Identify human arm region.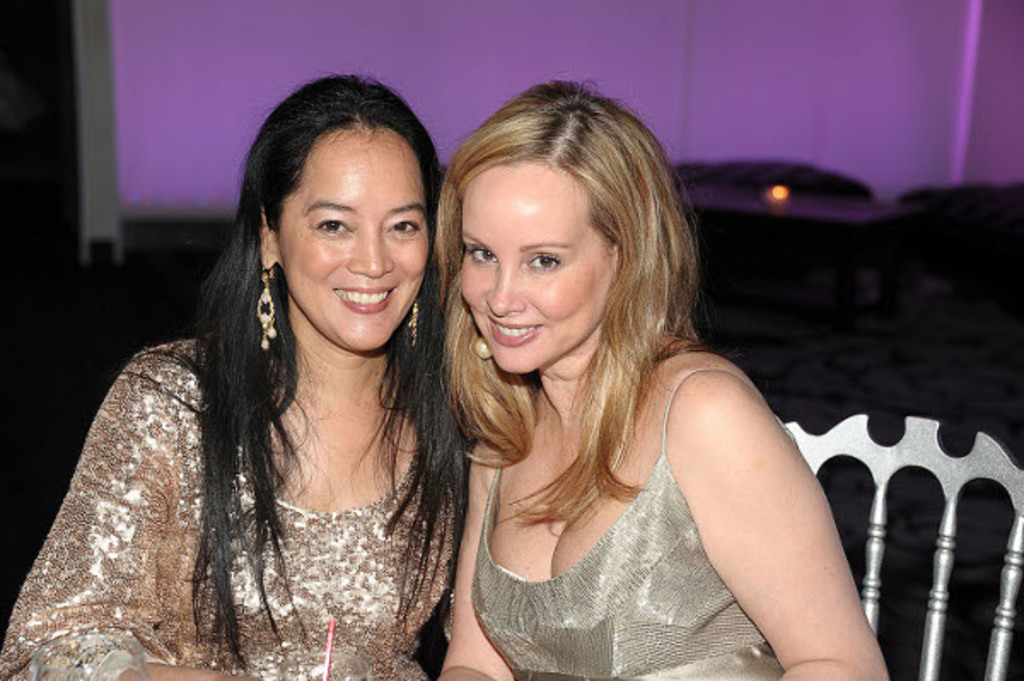
Region: (2,338,263,679).
